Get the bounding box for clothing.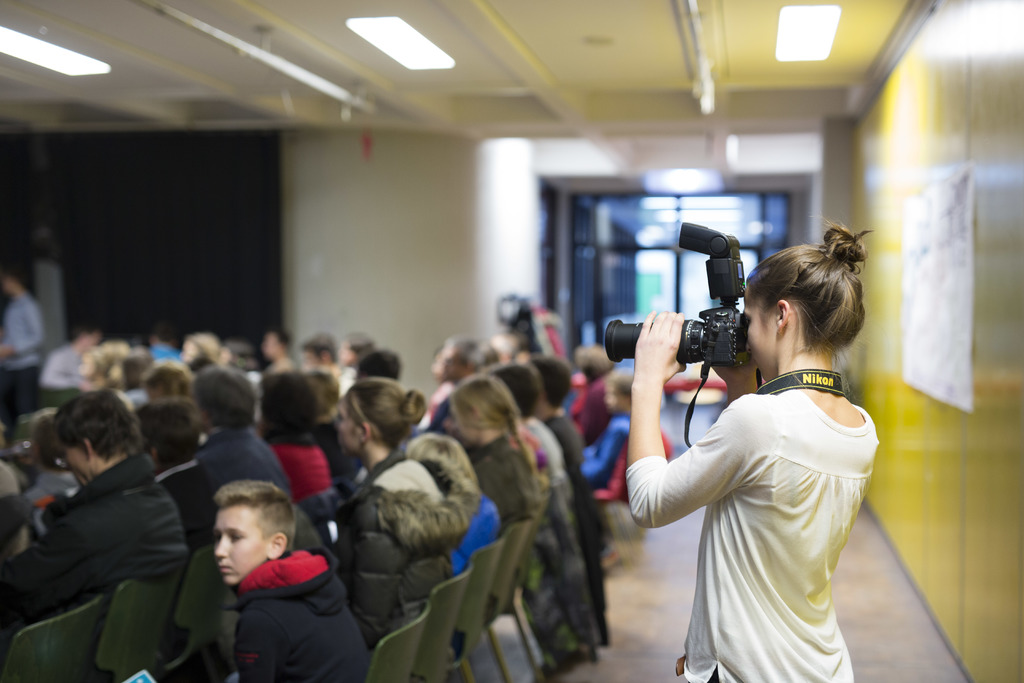
445, 479, 503, 577.
